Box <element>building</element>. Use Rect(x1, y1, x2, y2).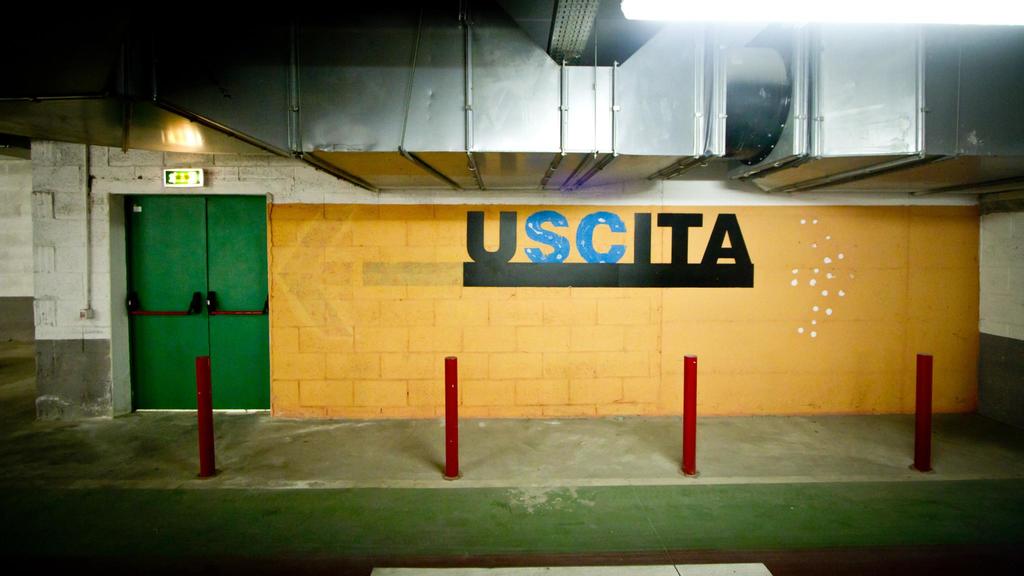
Rect(0, 0, 1023, 575).
